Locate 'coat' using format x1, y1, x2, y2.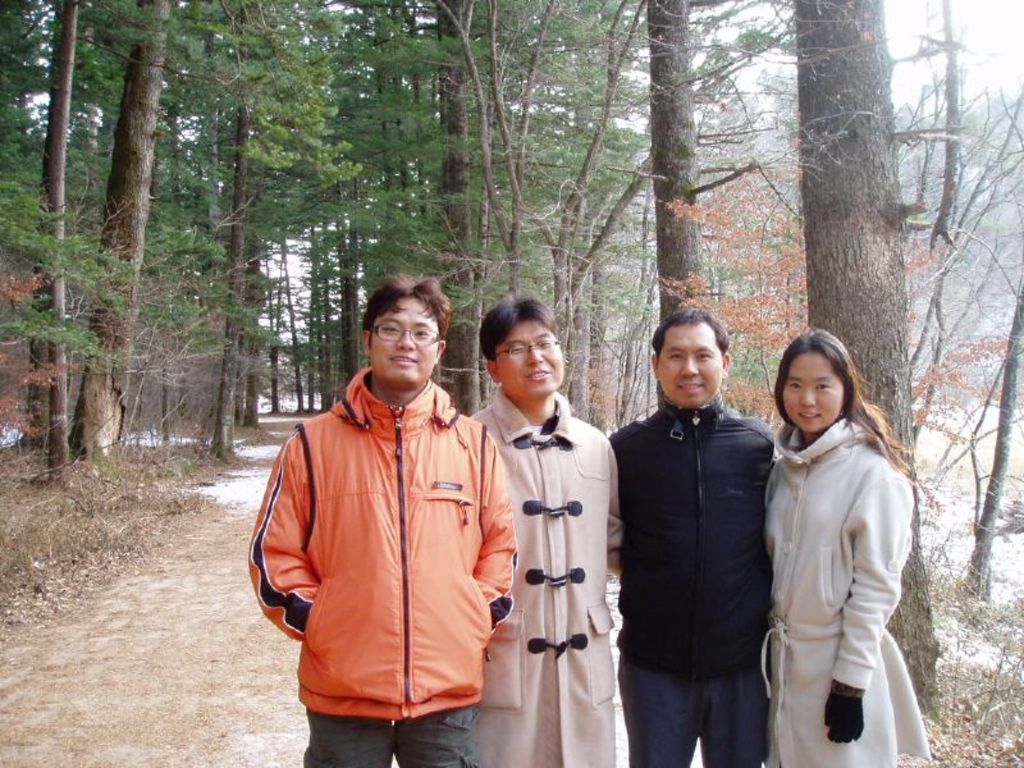
622, 343, 773, 716.
